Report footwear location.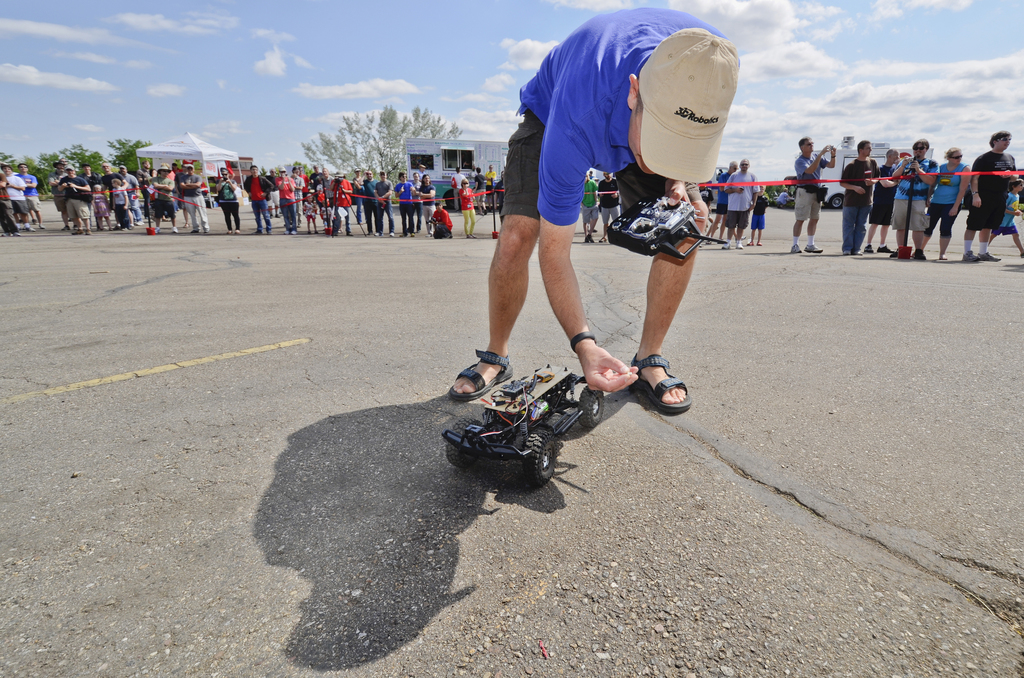
Report: [616, 351, 686, 423].
